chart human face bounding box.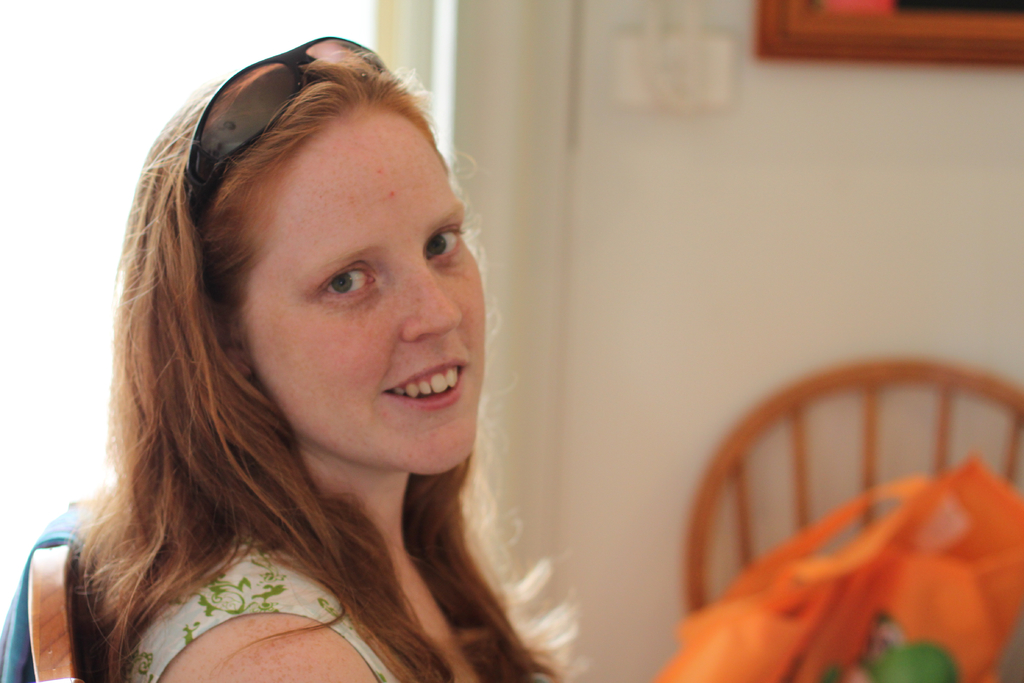
Charted: x1=243, y1=111, x2=484, y2=470.
